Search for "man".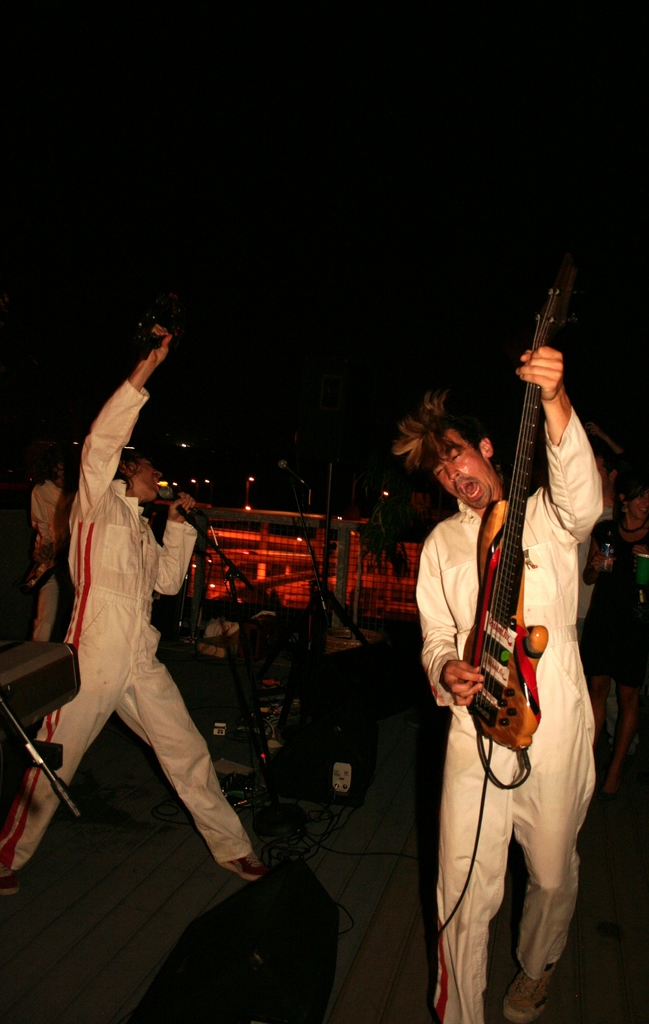
Found at 405 332 615 1023.
